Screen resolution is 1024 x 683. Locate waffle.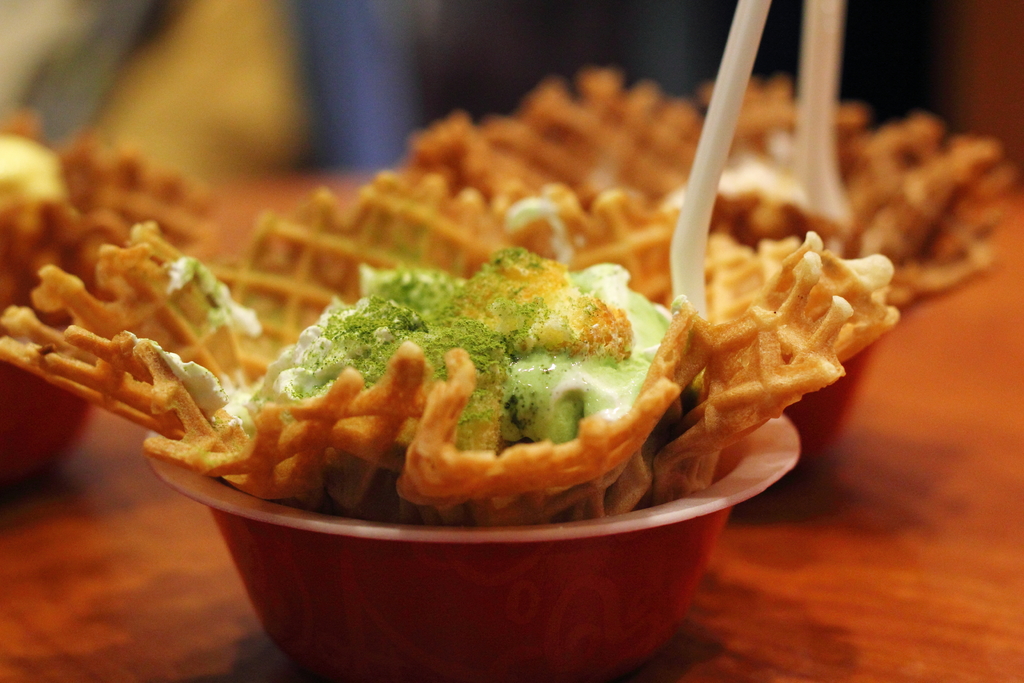
select_region(1, 169, 897, 529).
